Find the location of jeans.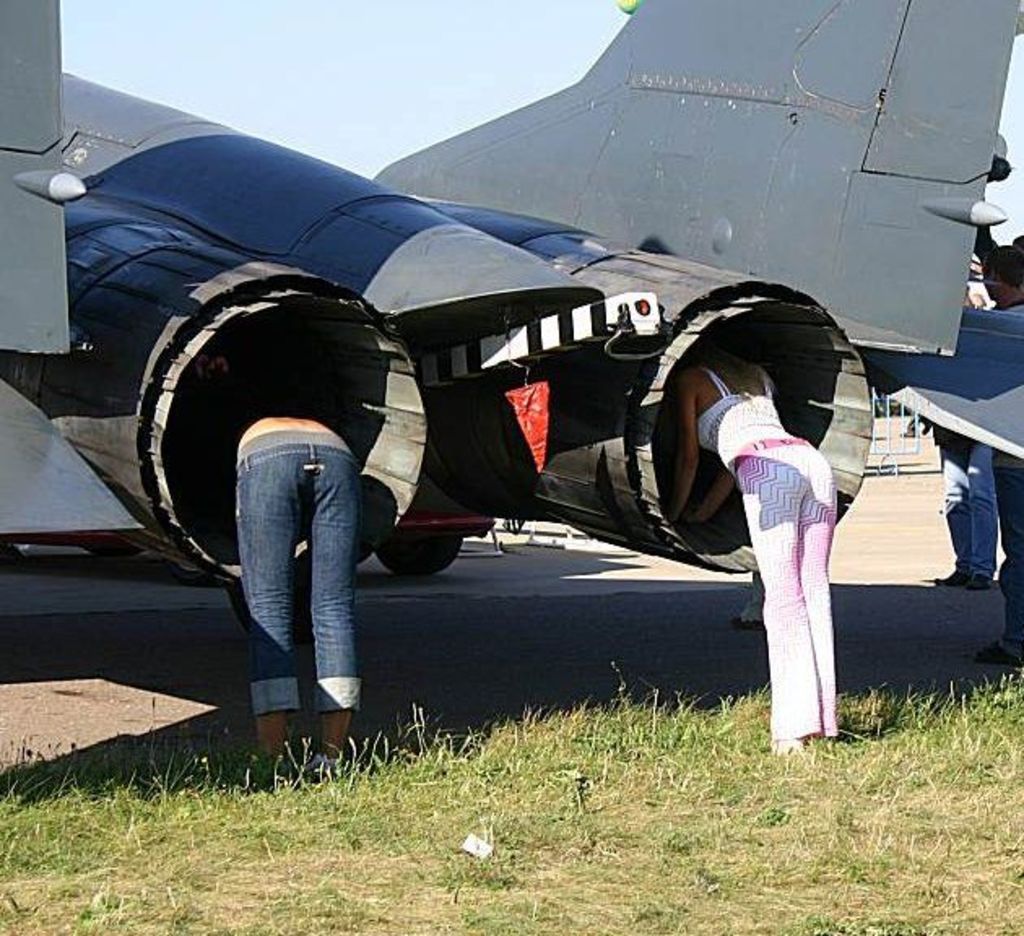
Location: x1=988, y1=470, x2=1022, y2=645.
